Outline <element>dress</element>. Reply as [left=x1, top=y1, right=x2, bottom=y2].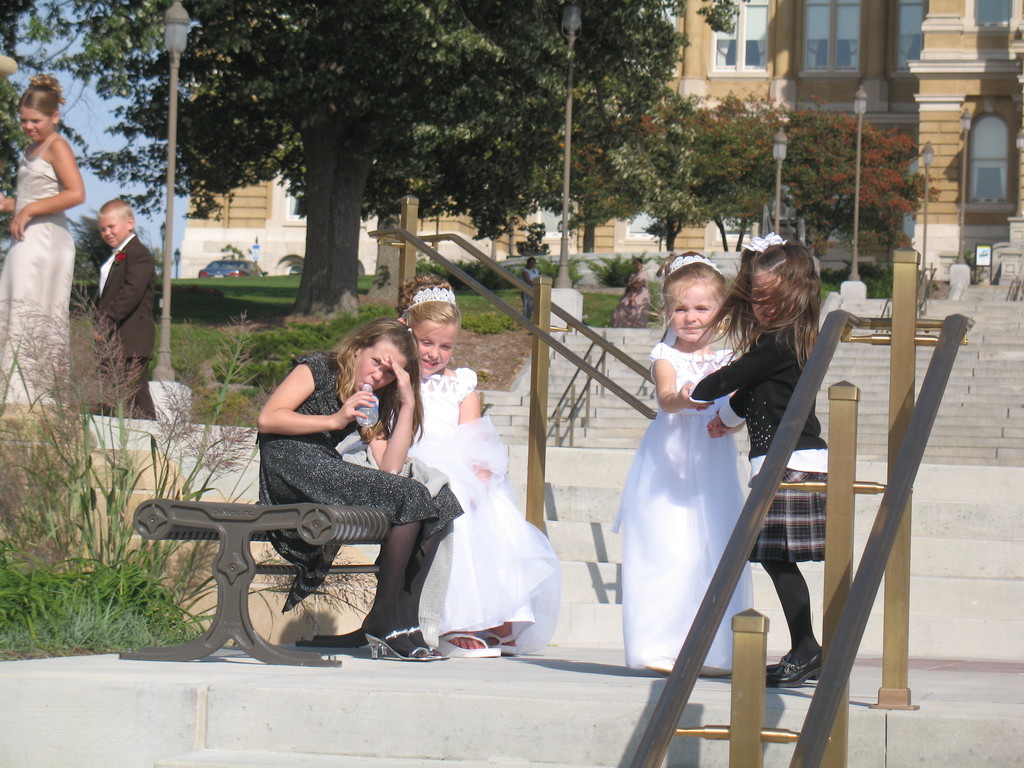
[left=0, top=157, right=77, bottom=406].
